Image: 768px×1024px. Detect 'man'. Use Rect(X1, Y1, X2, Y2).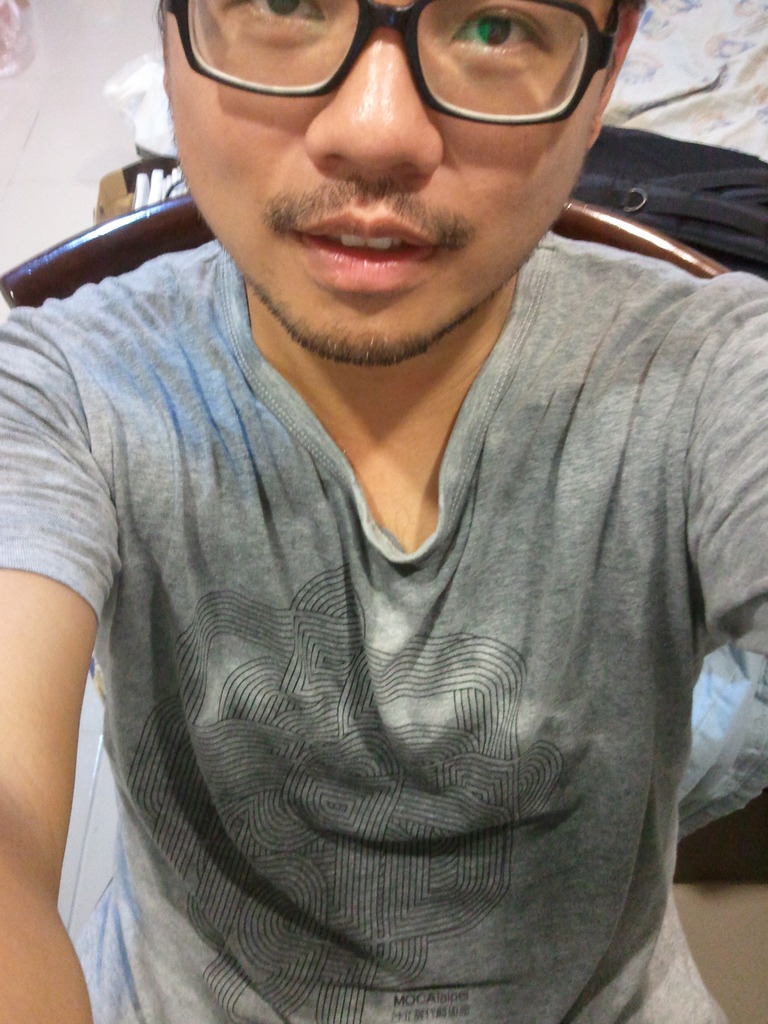
Rect(0, 0, 767, 1023).
